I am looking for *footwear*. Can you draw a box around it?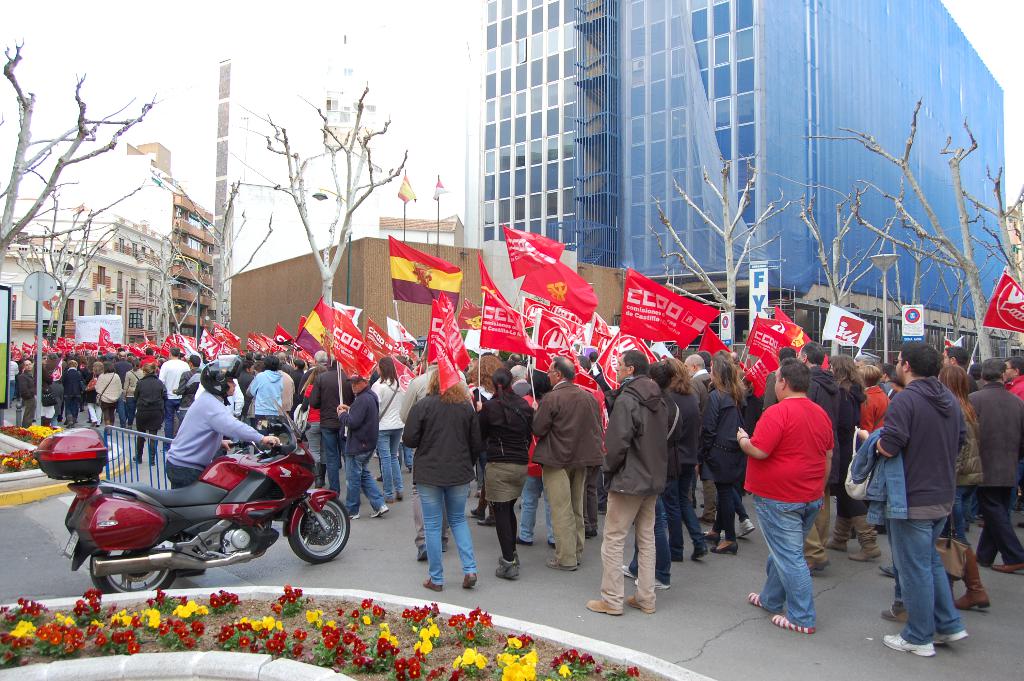
Sure, the bounding box is 808/561/831/573.
